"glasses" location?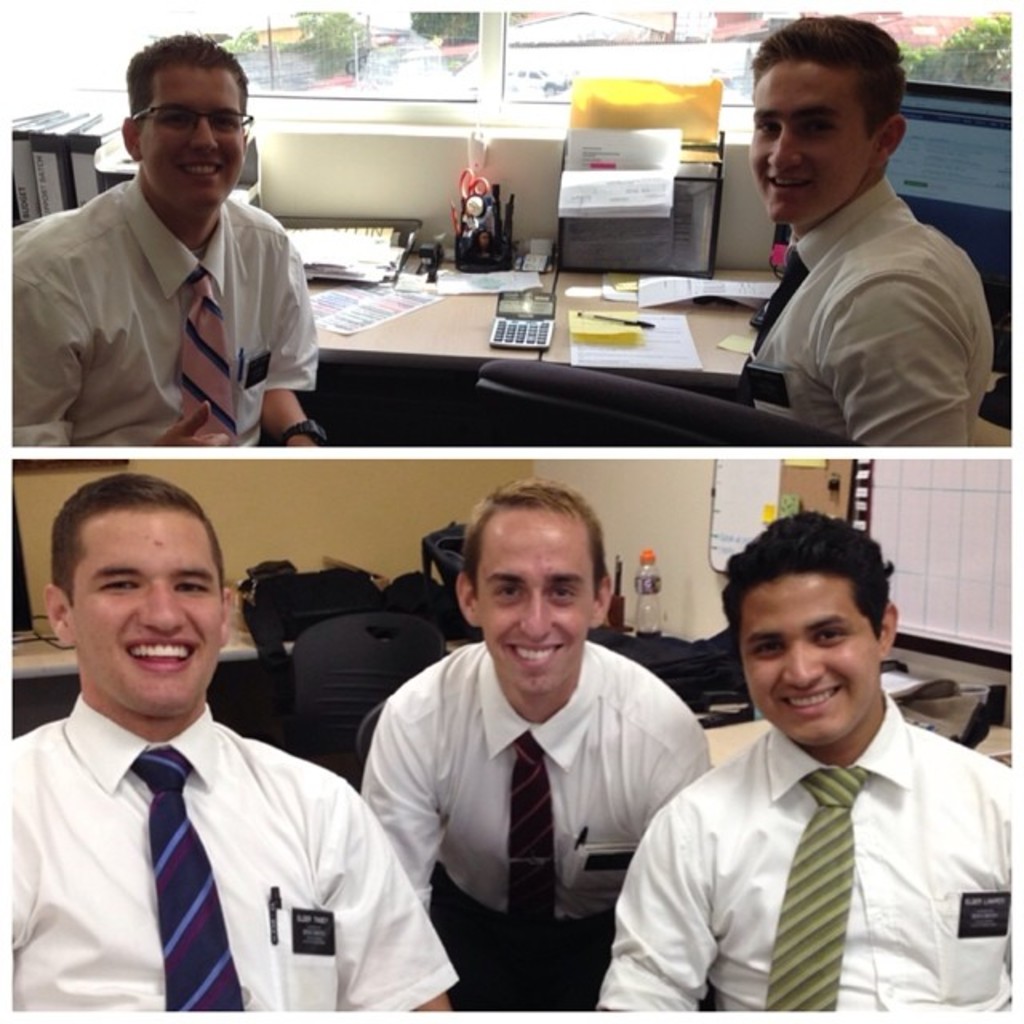
(x1=134, y1=99, x2=256, y2=134)
